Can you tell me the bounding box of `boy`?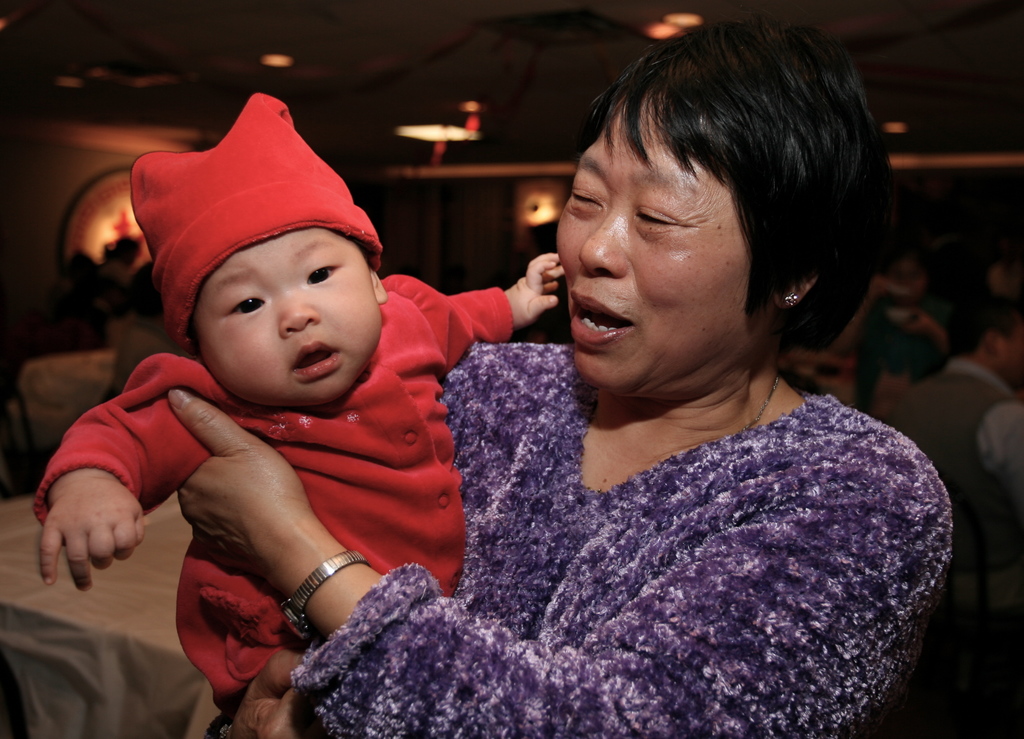
(left=30, top=115, right=569, bottom=729).
